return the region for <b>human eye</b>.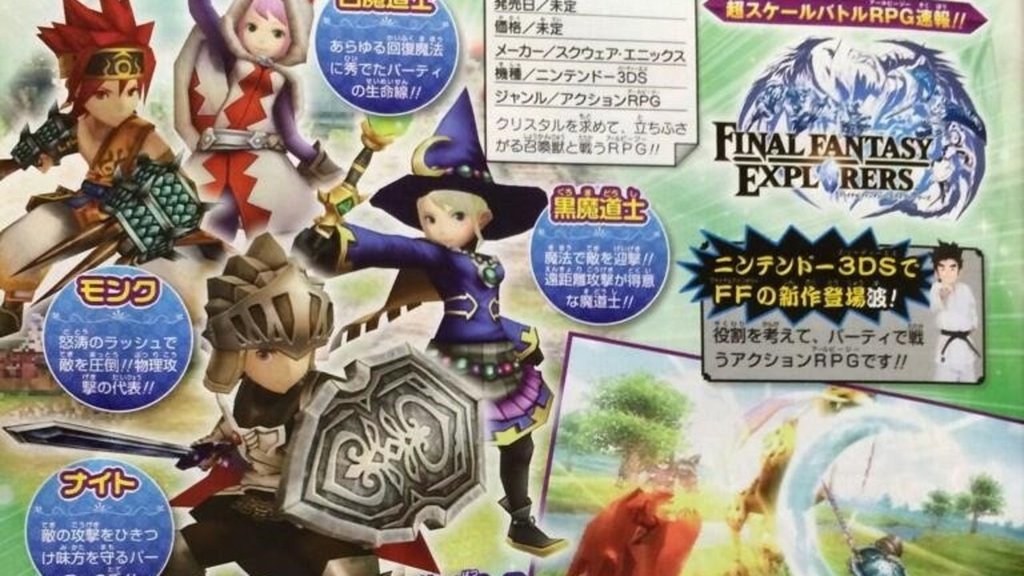
<region>93, 86, 113, 103</region>.
